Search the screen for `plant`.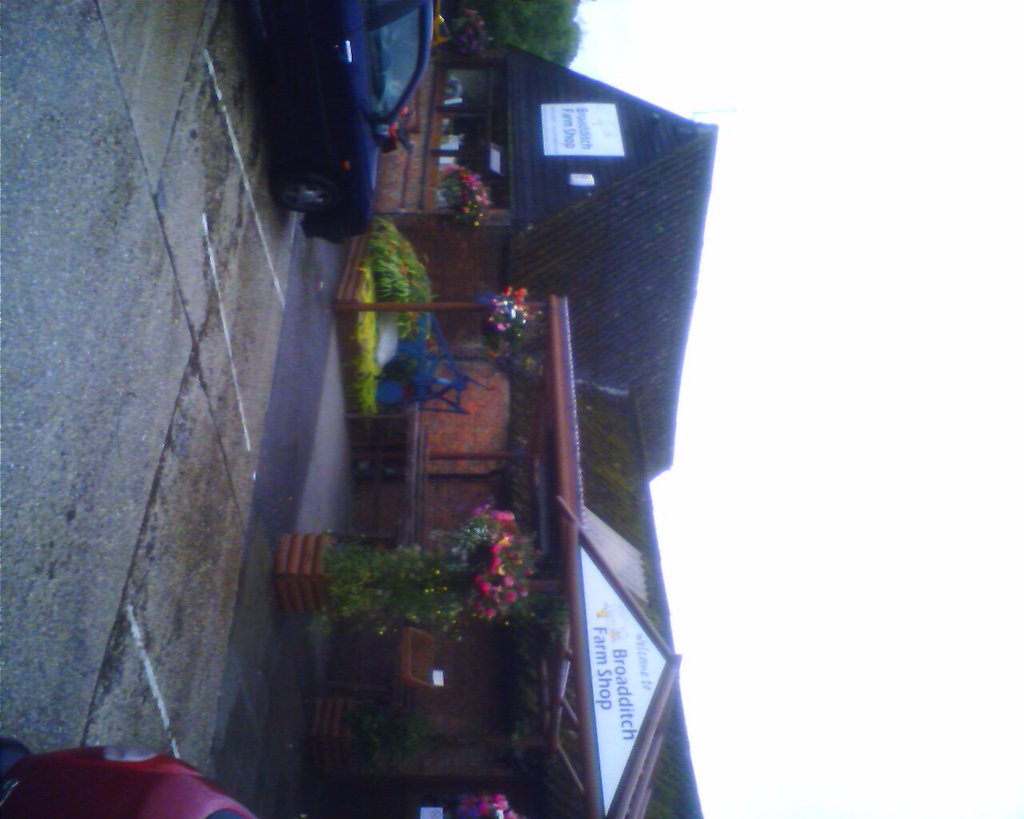
Found at x1=249, y1=496, x2=540, y2=644.
